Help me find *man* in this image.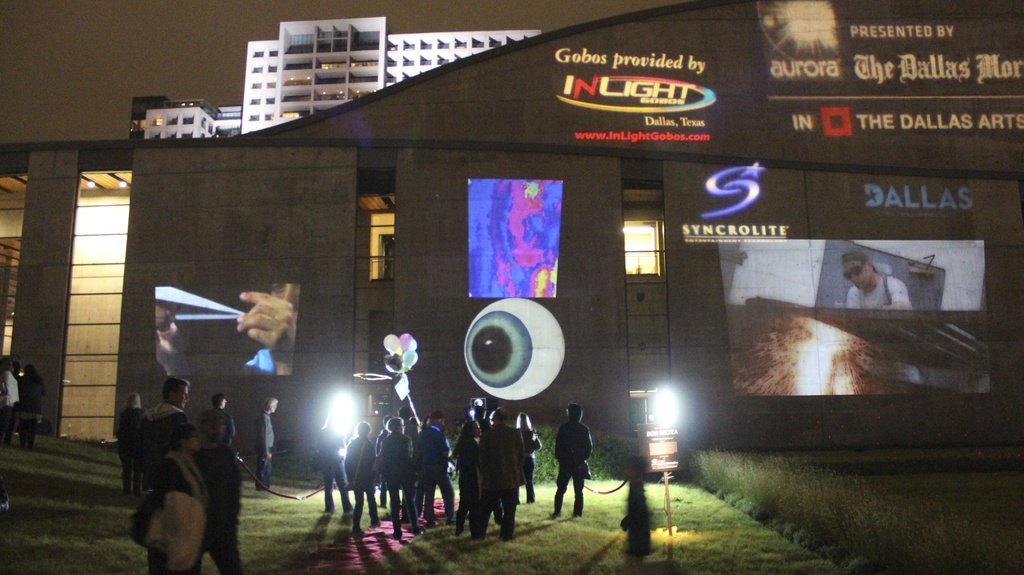
Found it: box=[399, 403, 421, 458].
